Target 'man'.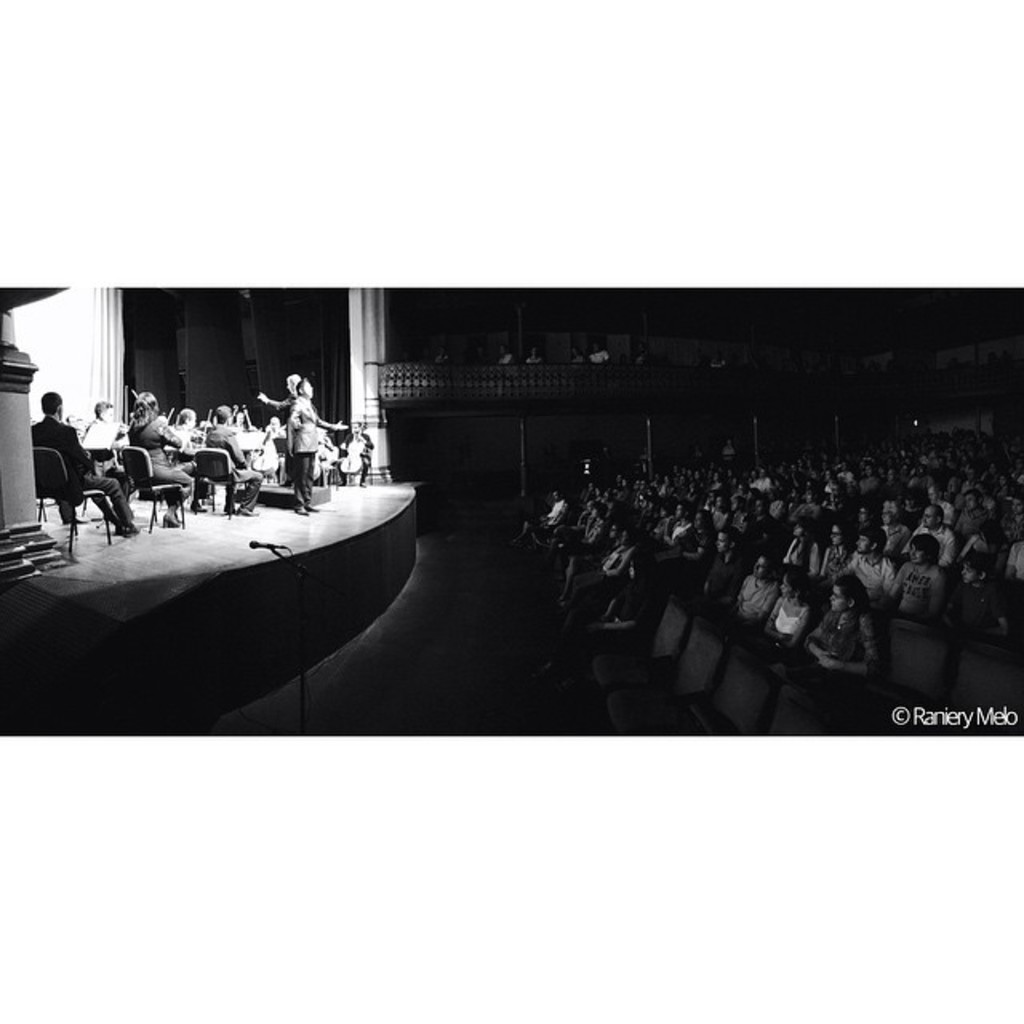
Target region: 26:376:144:528.
